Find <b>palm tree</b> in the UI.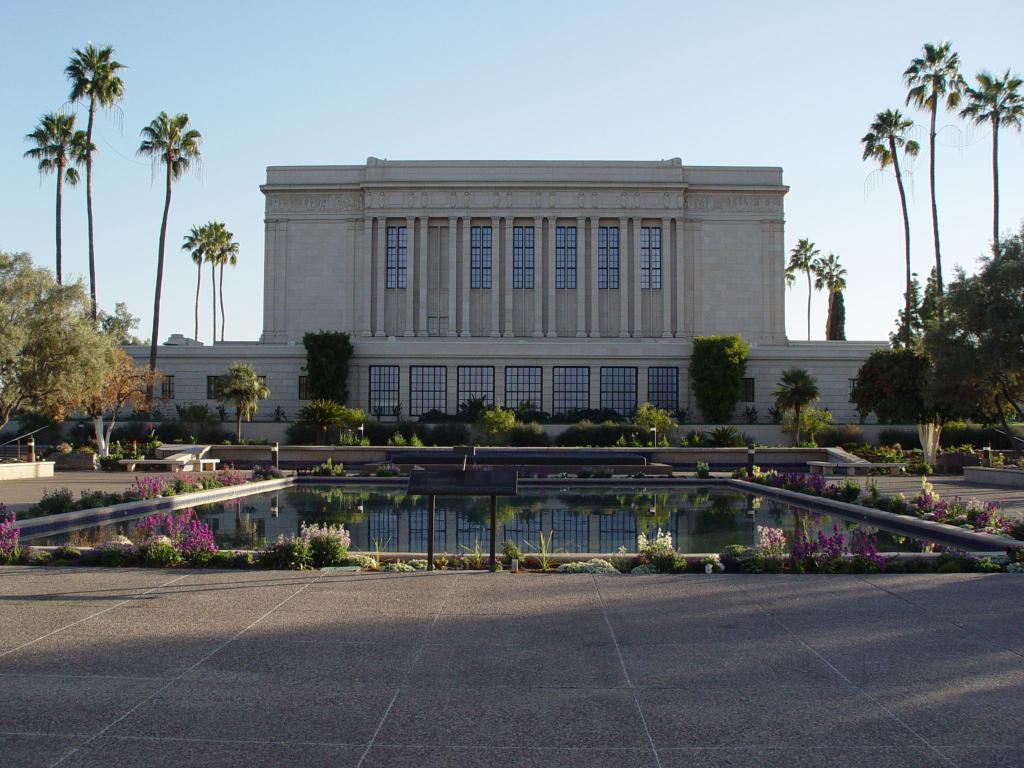
UI element at {"left": 786, "top": 237, "right": 826, "bottom": 342}.
